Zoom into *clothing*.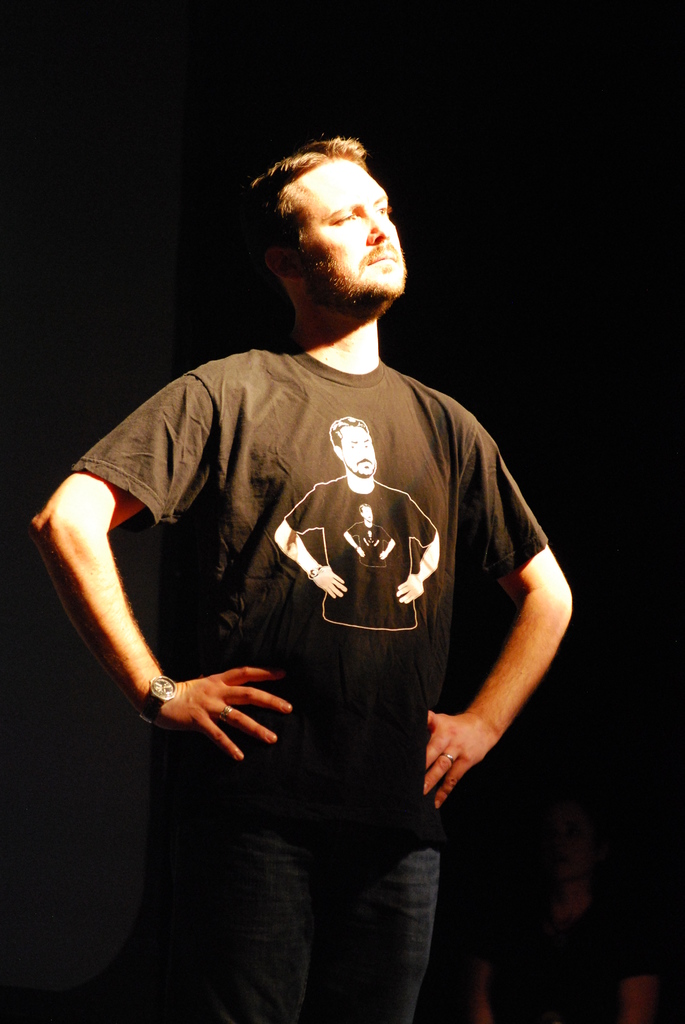
Zoom target: bbox(100, 293, 517, 871).
